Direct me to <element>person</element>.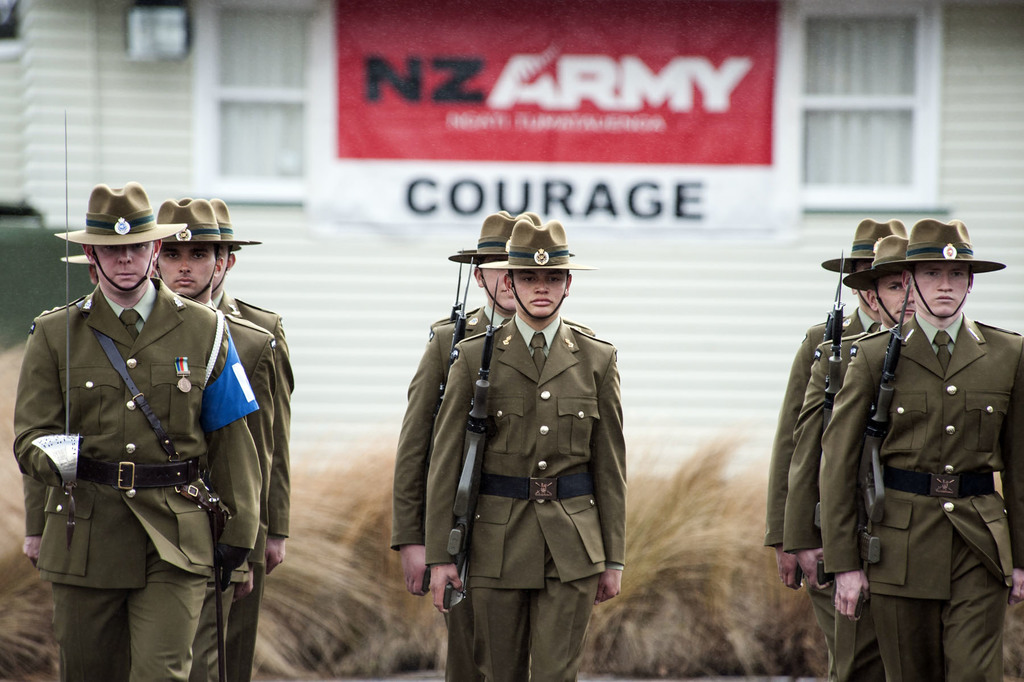
Direction: (left=780, top=233, right=915, bottom=681).
